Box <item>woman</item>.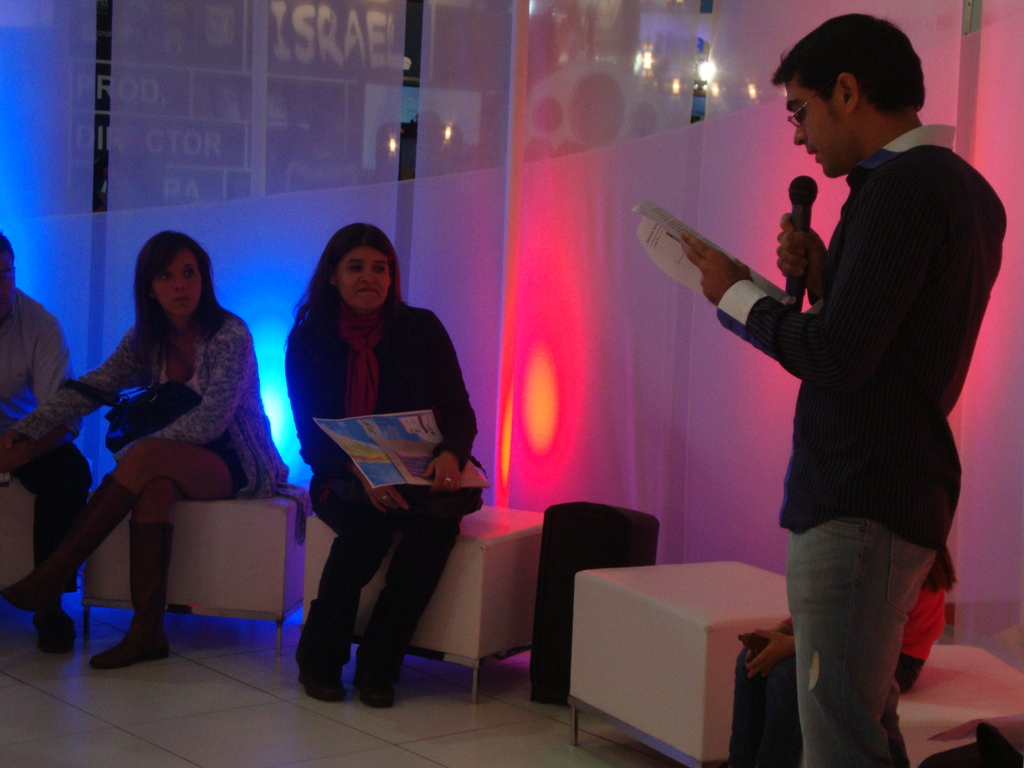
(x1=275, y1=227, x2=476, y2=707).
